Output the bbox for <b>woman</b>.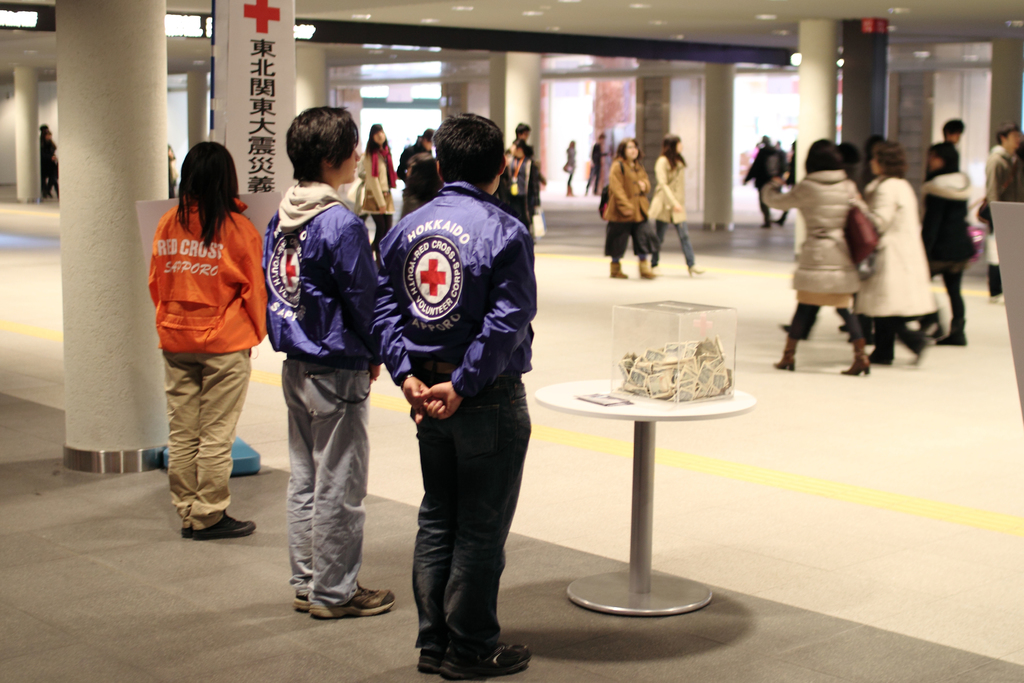
<region>357, 120, 397, 251</region>.
